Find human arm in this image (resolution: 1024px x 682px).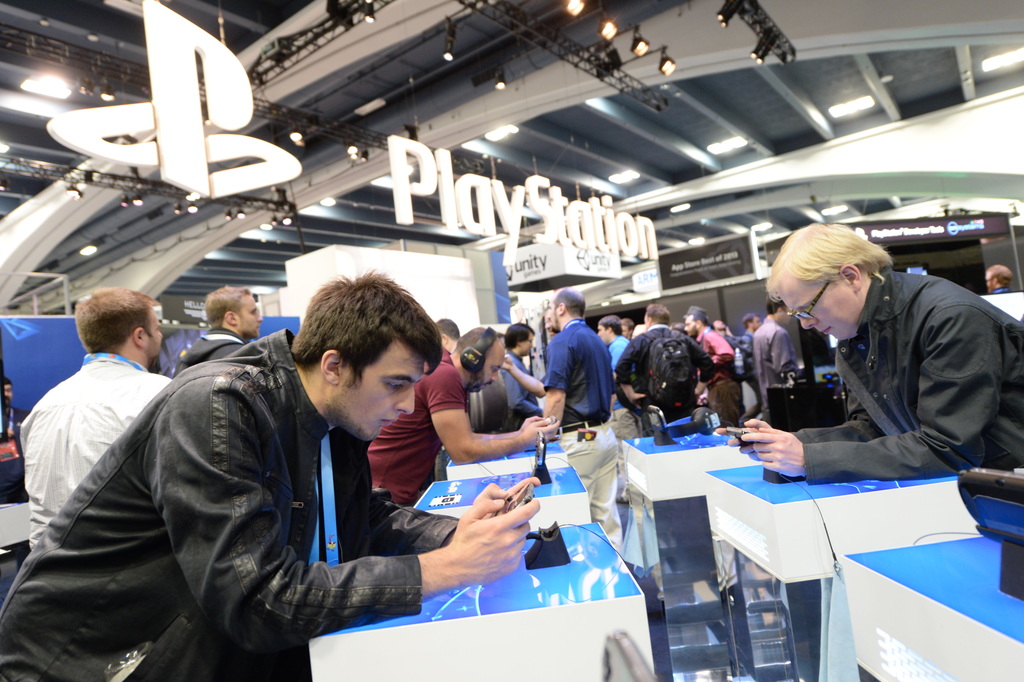
<box>699,329,740,367</box>.
